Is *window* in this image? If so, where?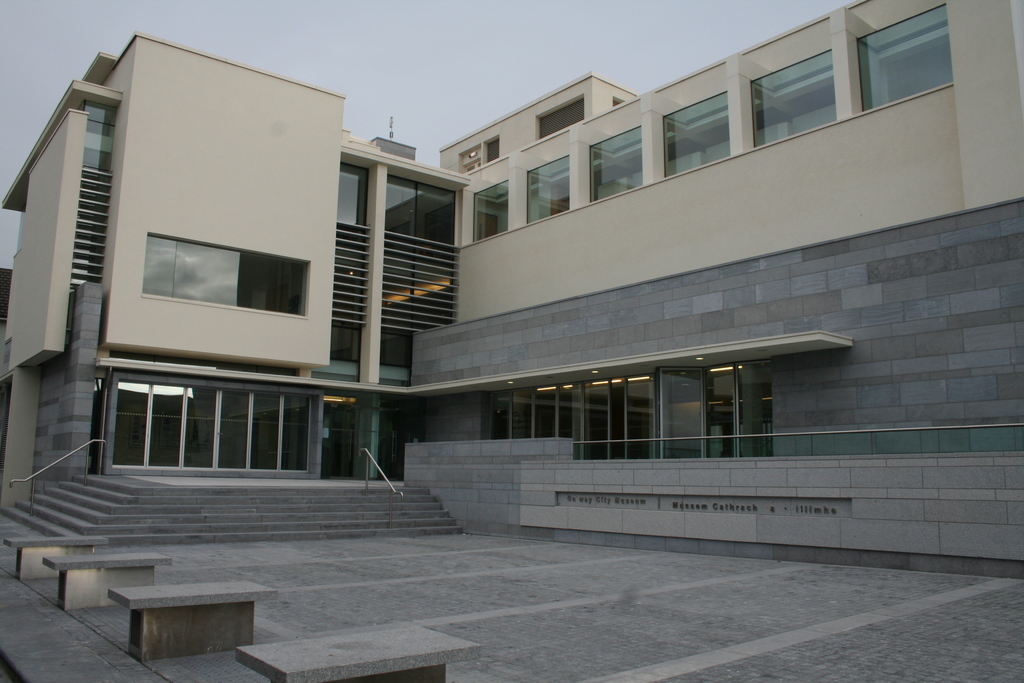
Yes, at select_region(526, 157, 572, 222).
